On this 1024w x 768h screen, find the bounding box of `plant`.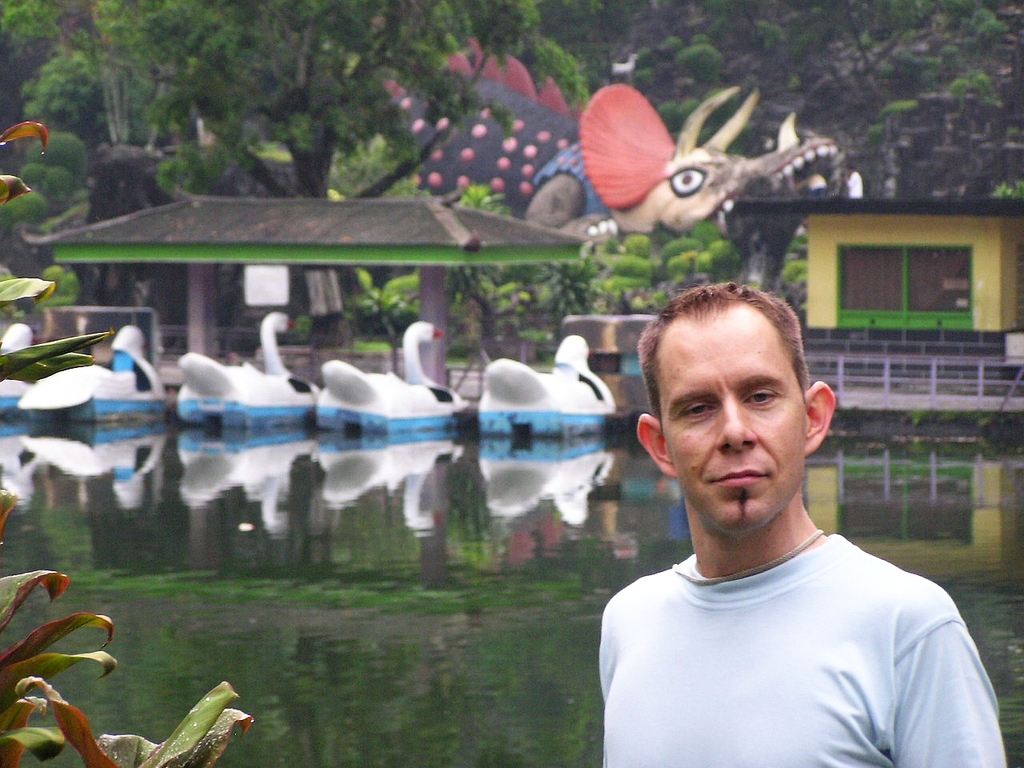
Bounding box: select_region(450, 253, 530, 349).
